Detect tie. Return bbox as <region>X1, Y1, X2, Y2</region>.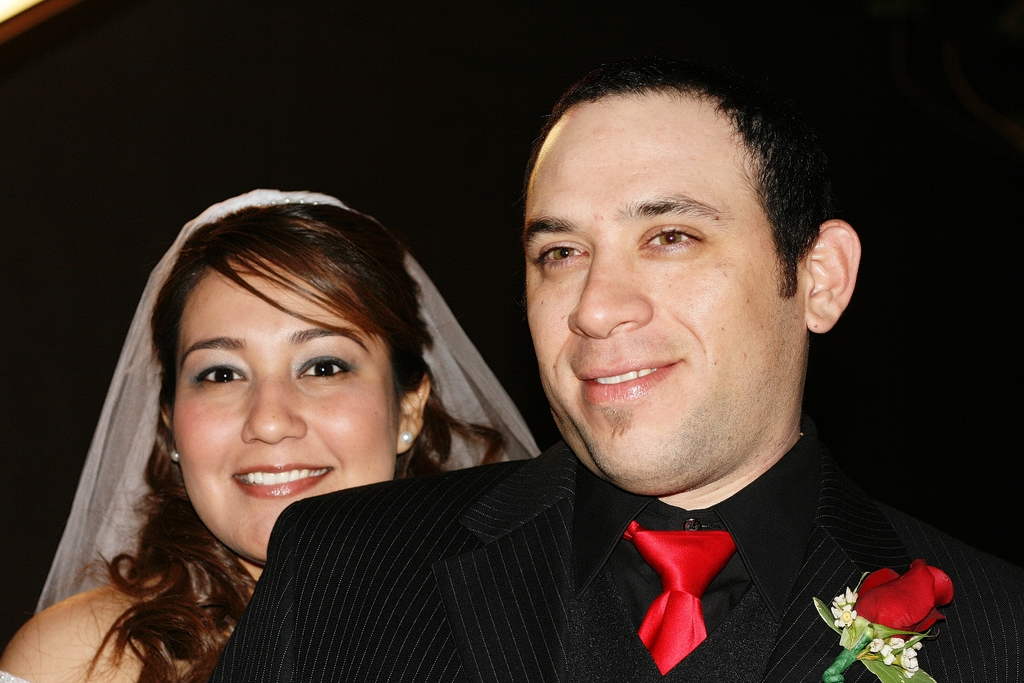
<region>616, 522, 735, 671</region>.
